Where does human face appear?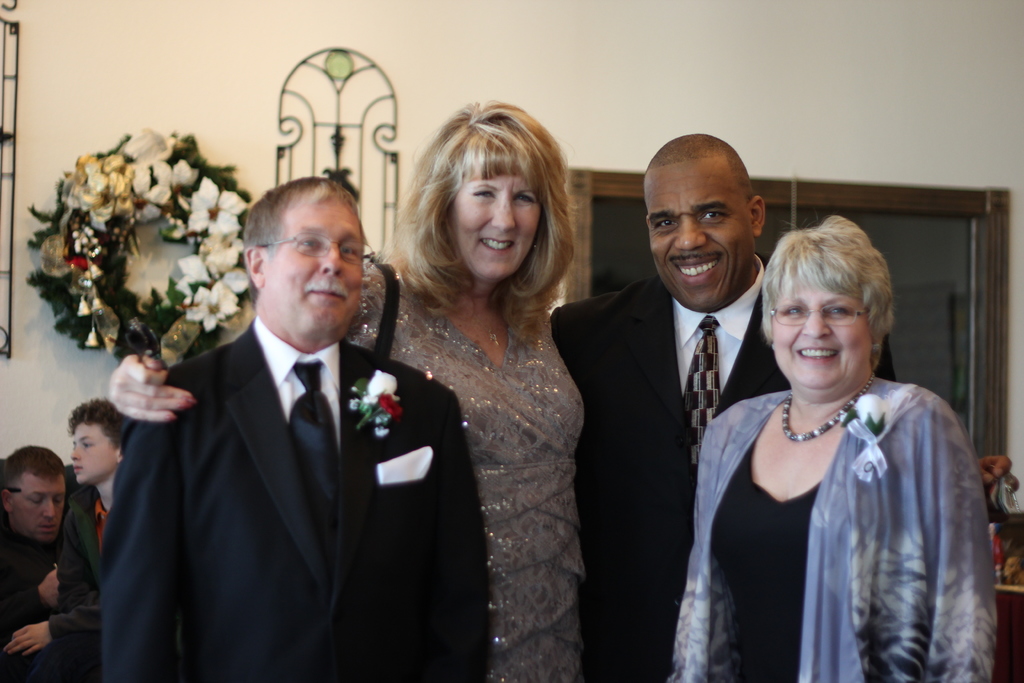
Appears at x1=9 y1=477 x2=64 y2=544.
